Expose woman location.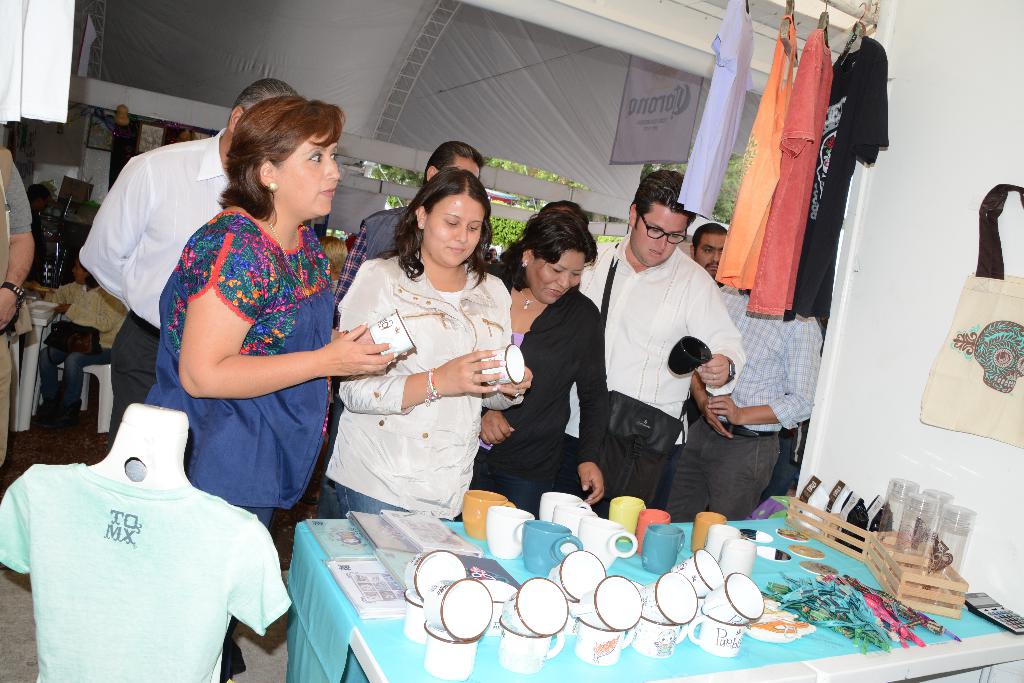
Exposed at BBox(145, 95, 401, 682).
